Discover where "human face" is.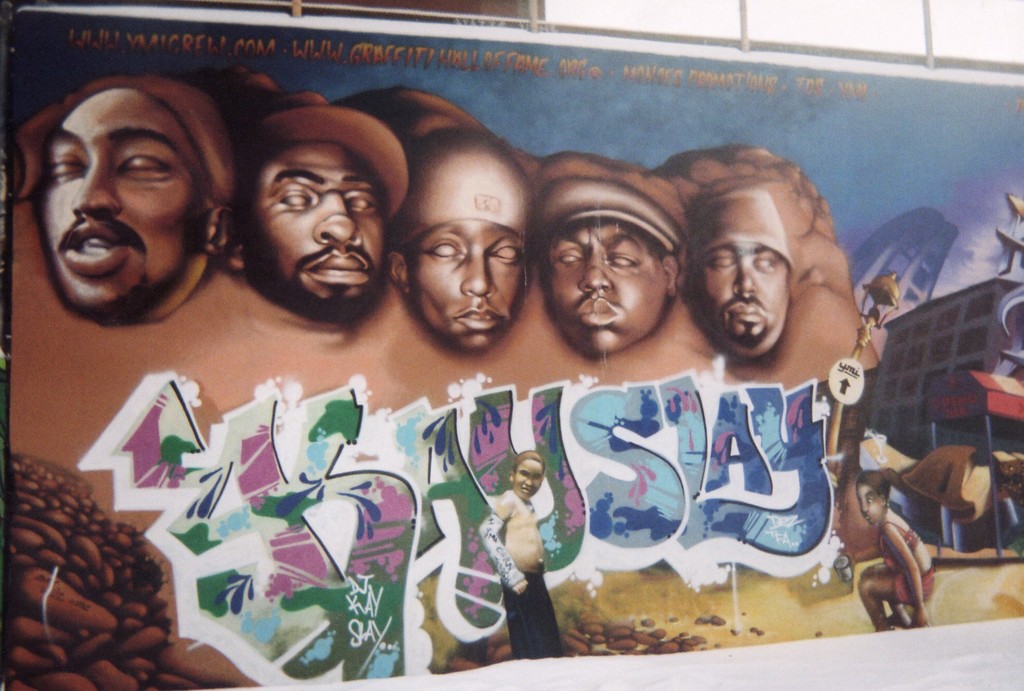
Discovered at l=553, t=217, r=668, b=366.
